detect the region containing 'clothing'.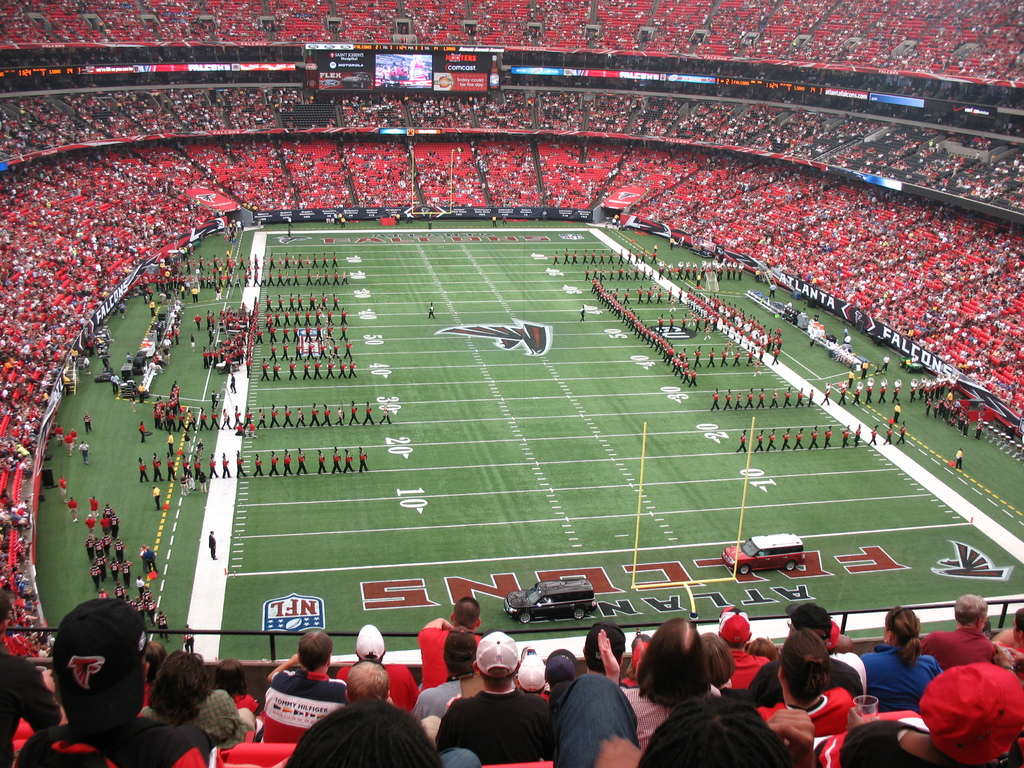
(257,664,352,734).
